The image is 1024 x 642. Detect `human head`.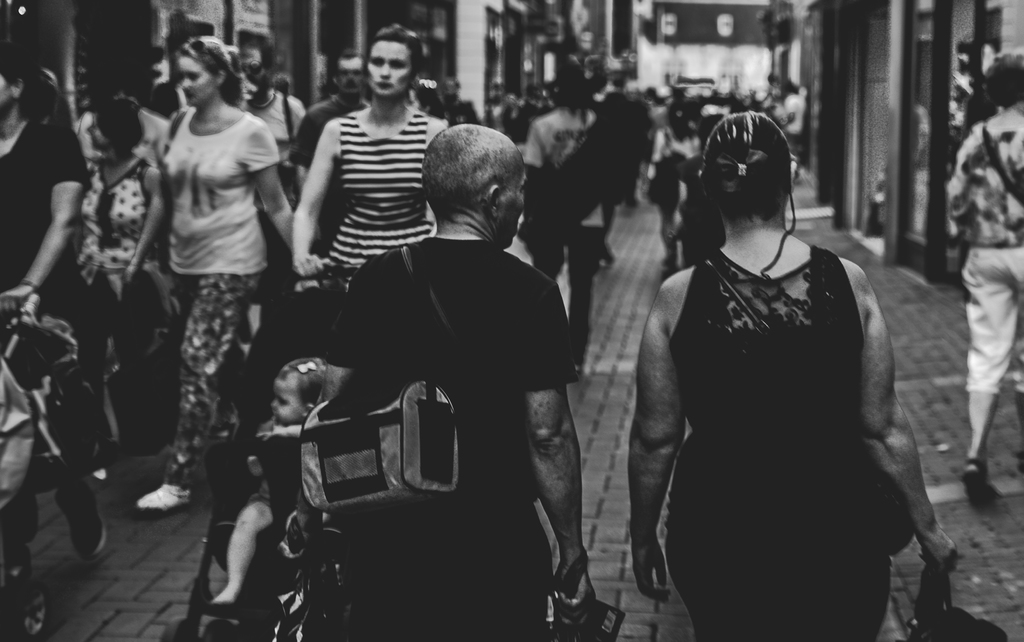
Detection: select_region(694, 104, 808, 258).
